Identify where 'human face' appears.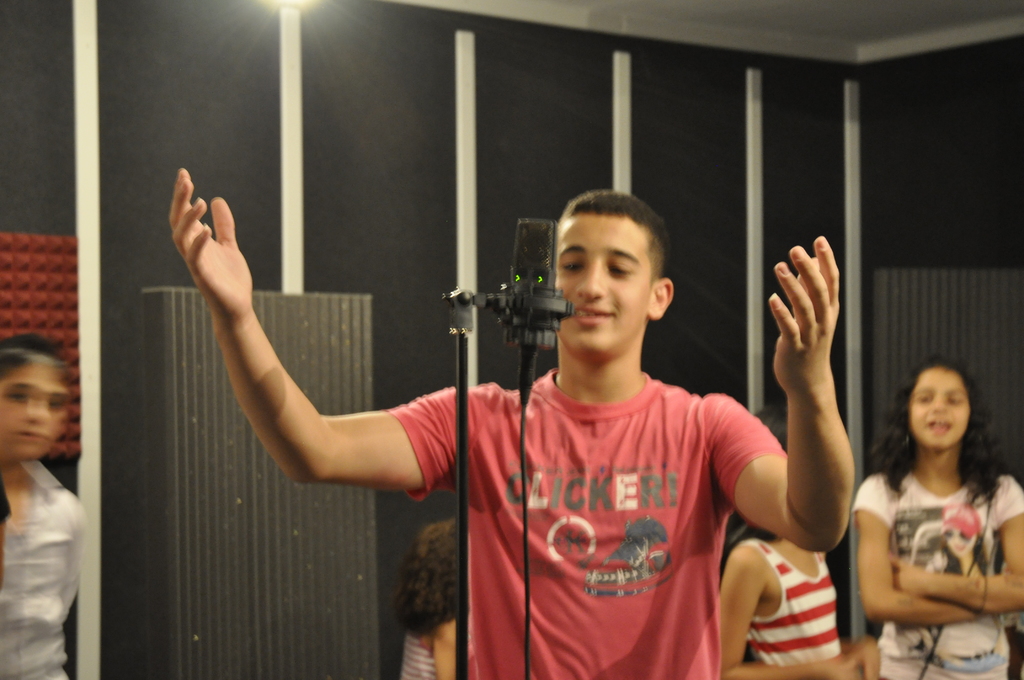
Appears at l=554, t=211, r=651, b=360.
